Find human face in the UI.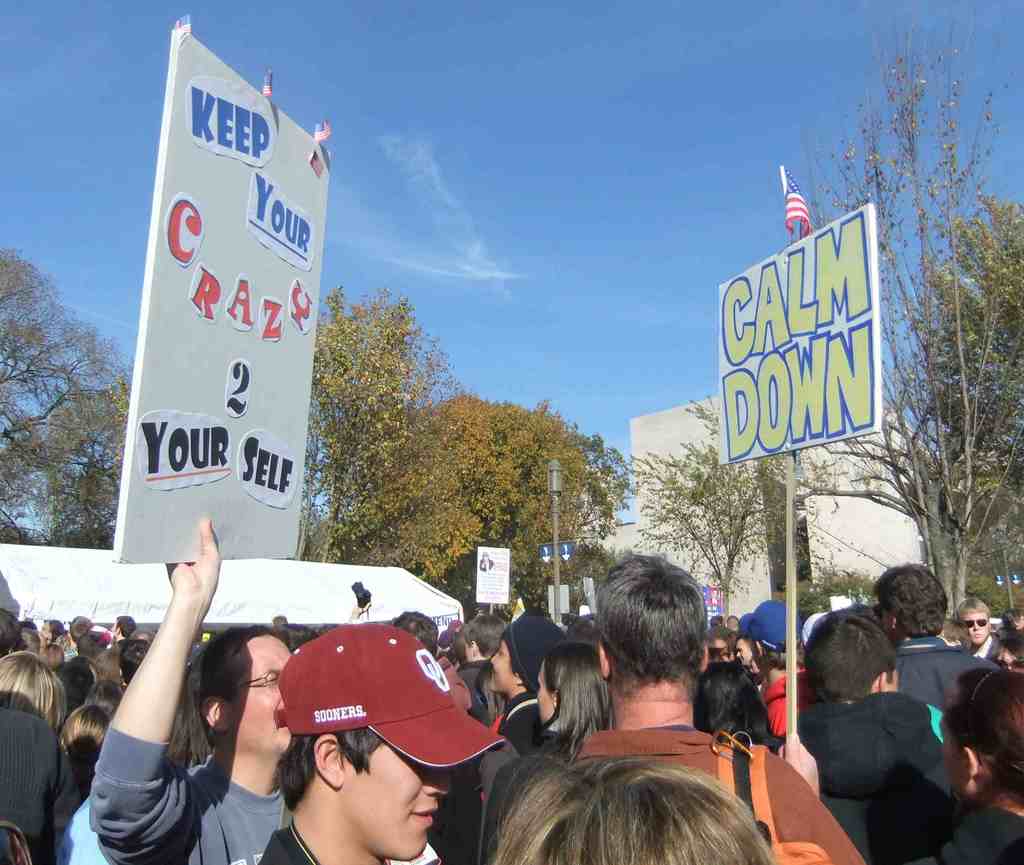
UI element at bbox=[38, 619, 49, 641].
